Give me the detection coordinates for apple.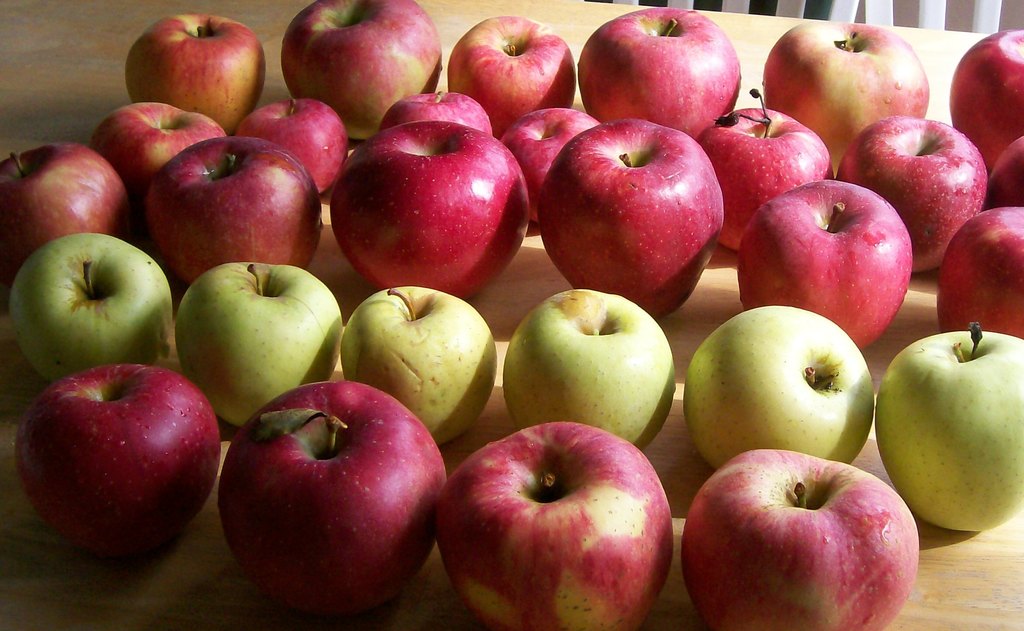
pyautogui.locateOnScreen(681, 447, 920, 630).
